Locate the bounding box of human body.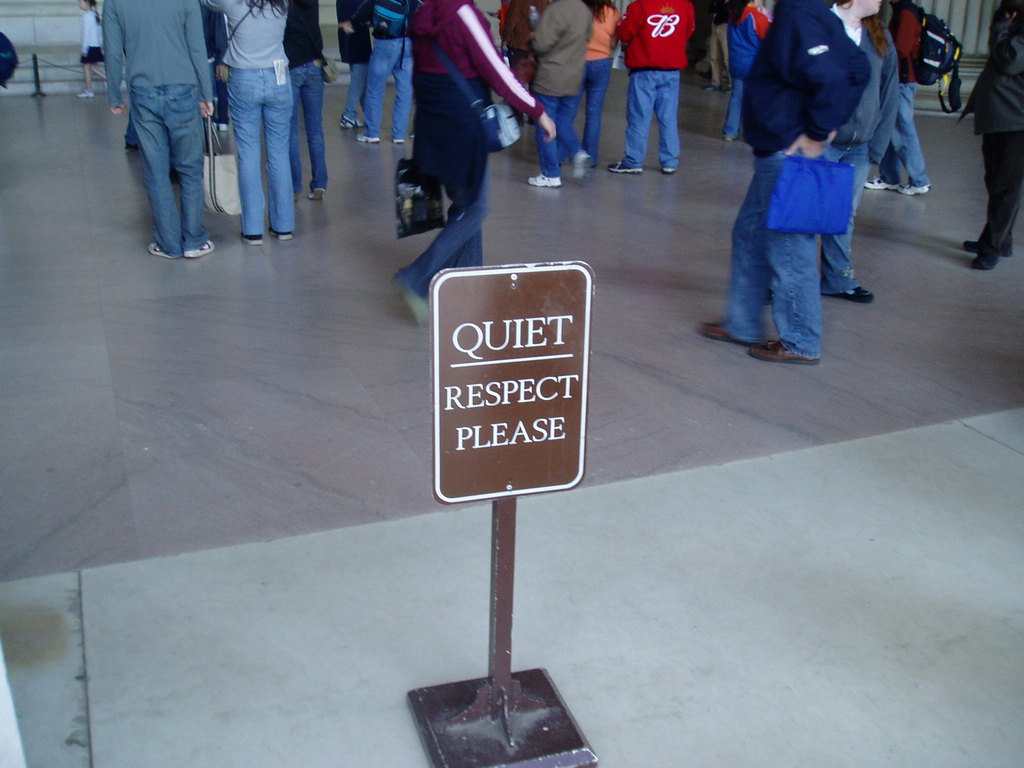
Bounding box: left=723, top=50, right=882, bottom=355.
